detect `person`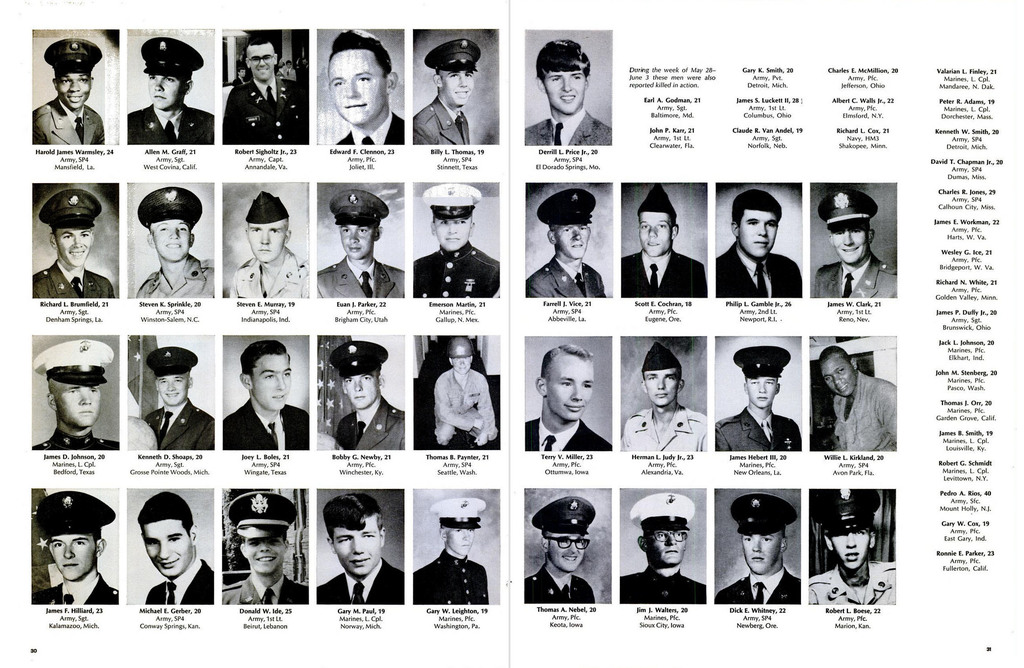
bbox=[138, 183, 216, 306]
